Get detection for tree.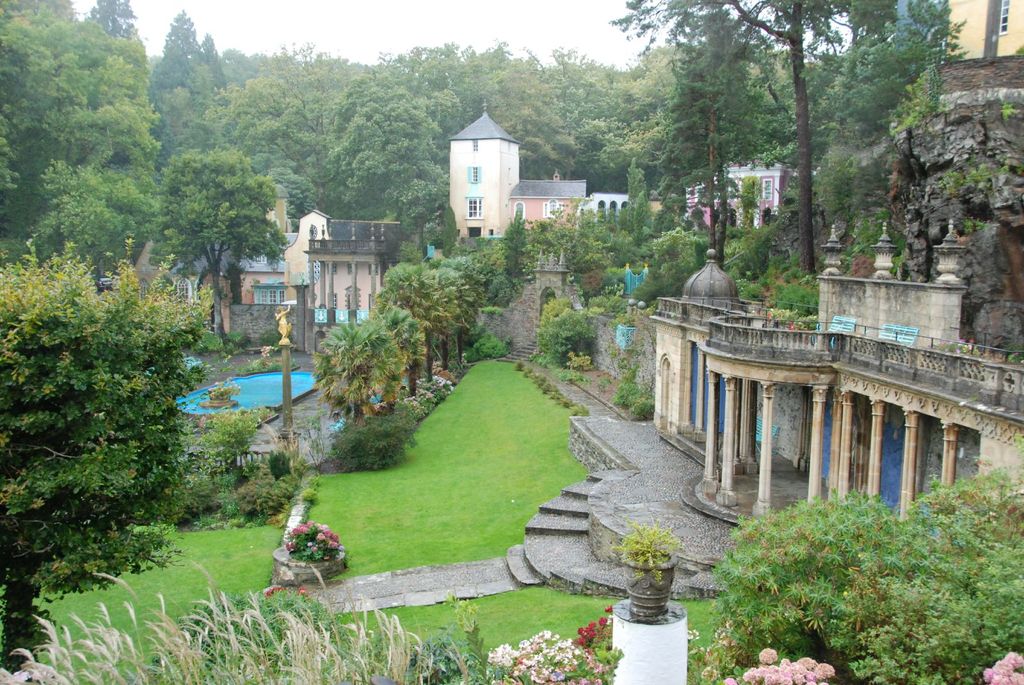
Detection: region(0, 249, 209, 682).
